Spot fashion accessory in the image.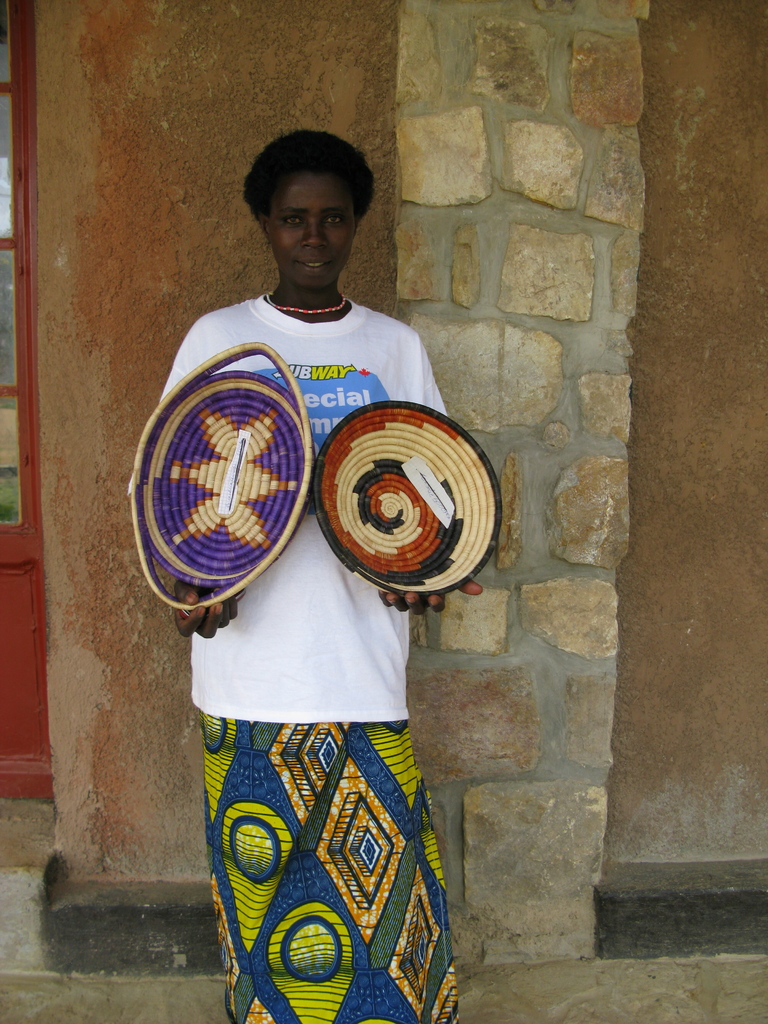
fashion accessory found at <box>266,291,350,319</box>.
